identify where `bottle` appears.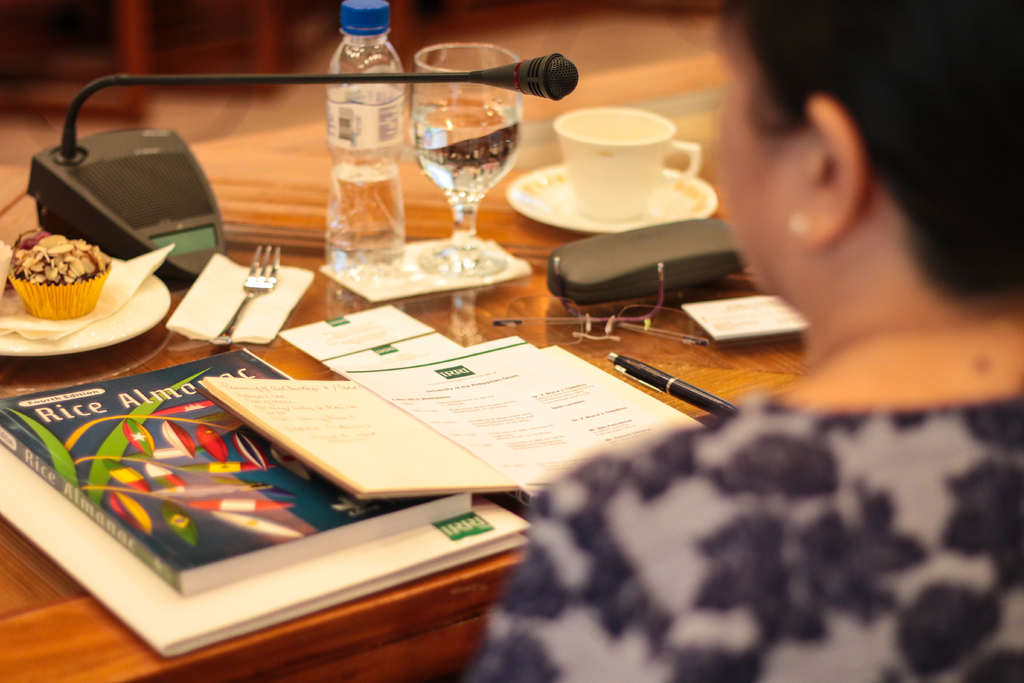
Appears at pyautogui.locateOnScreen(306, 35, 412, 239).
